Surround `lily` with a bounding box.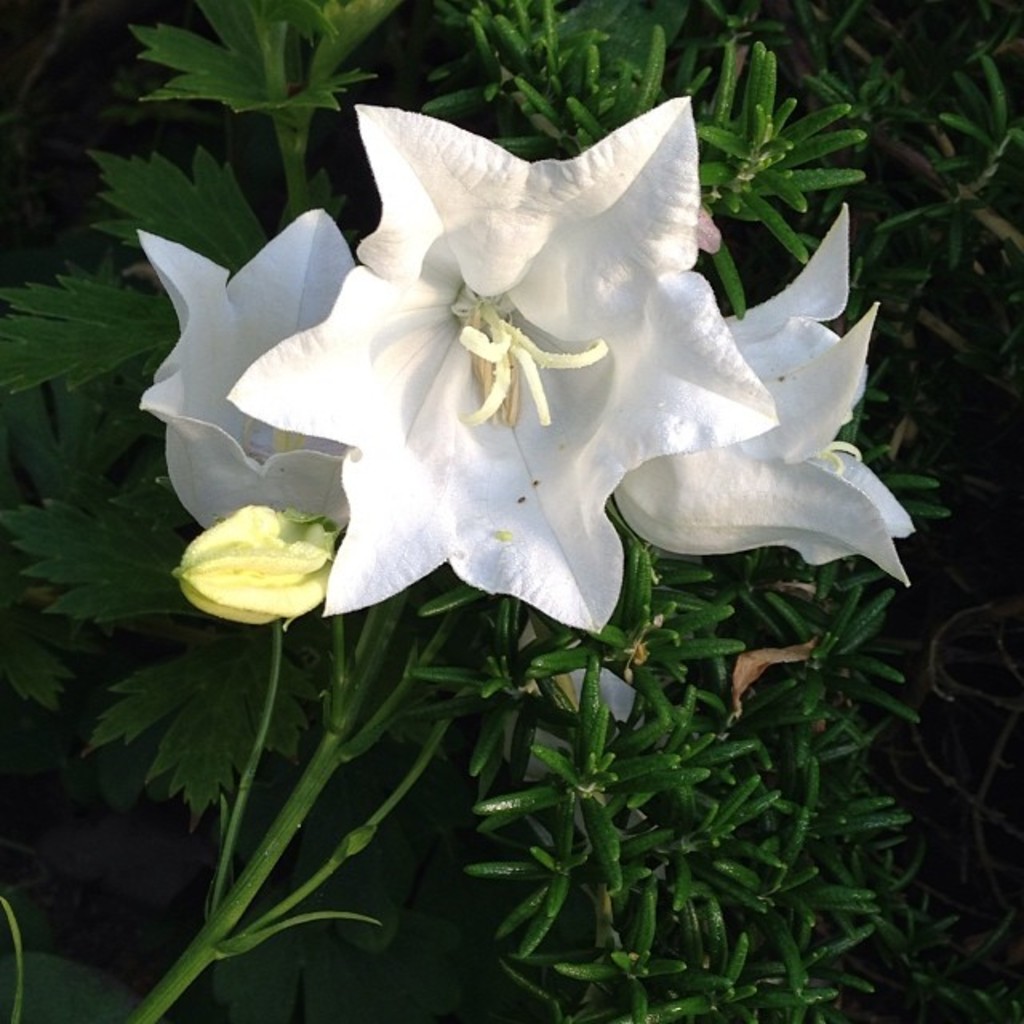
<bbox>611, 202, 915, 603</bbox>.
